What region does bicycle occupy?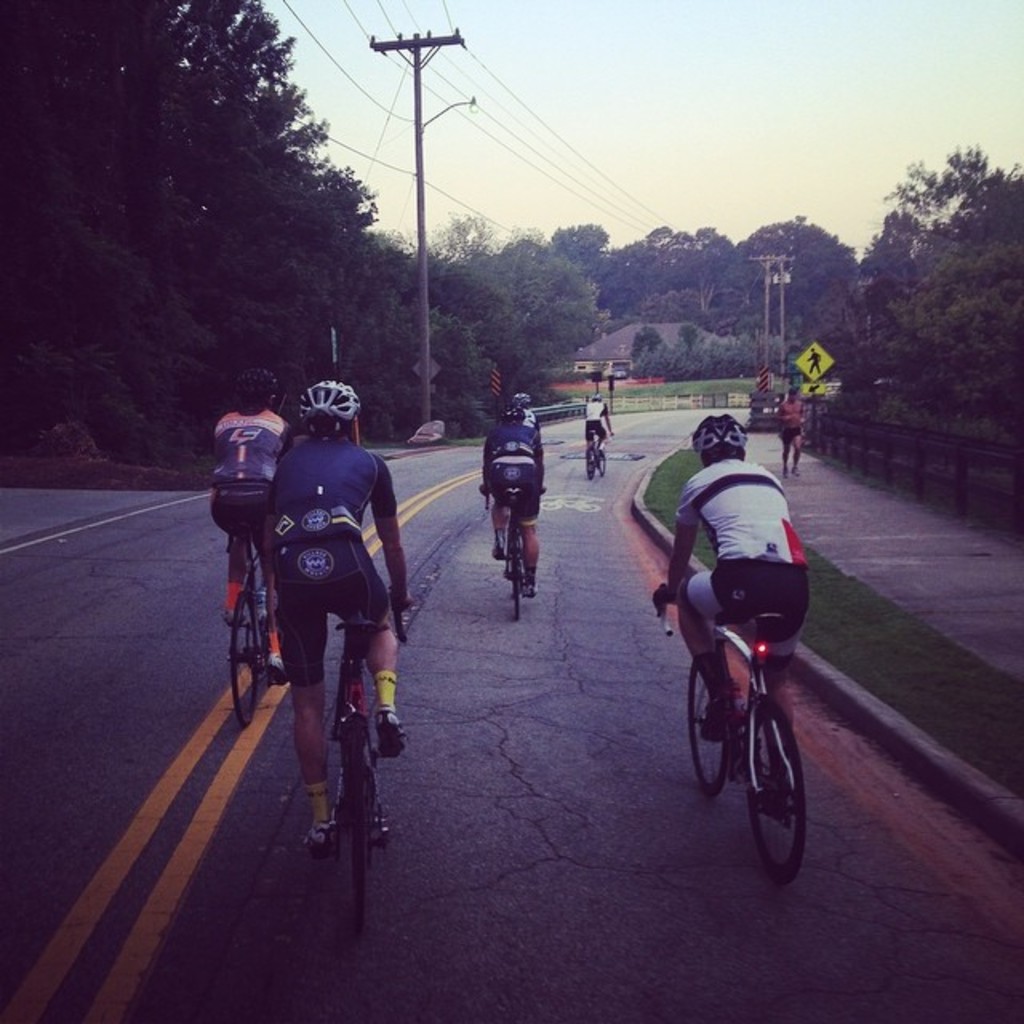
227,530,277,730.
